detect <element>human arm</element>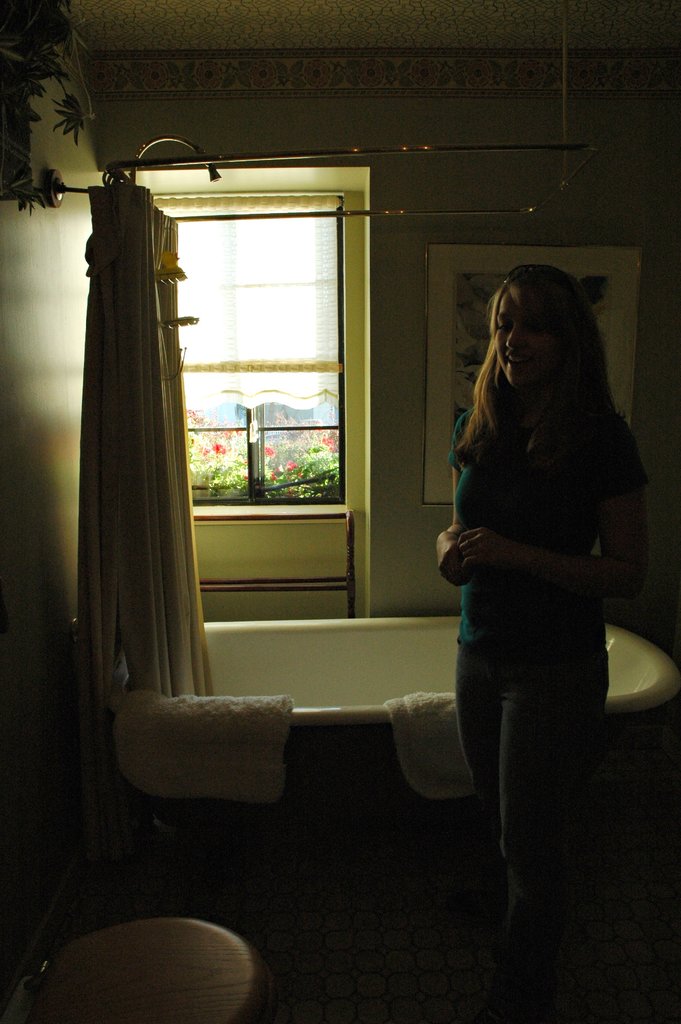
box(440, 410, 475, 586)
